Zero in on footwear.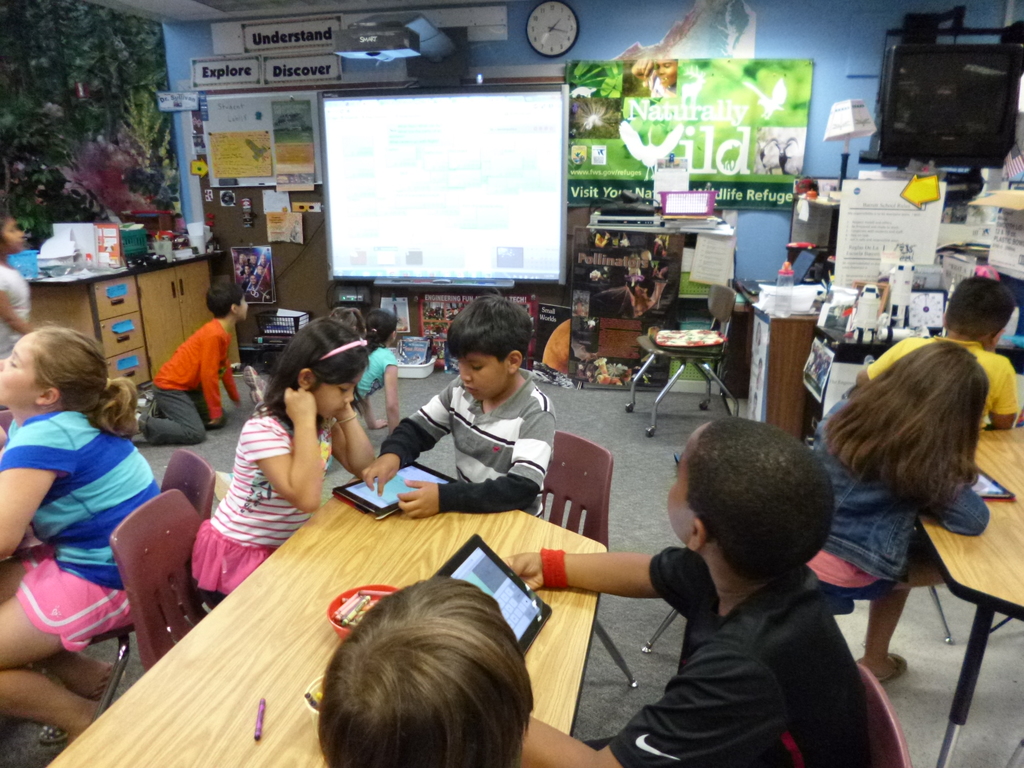
Zeroed in: left=36, top=662, right=129, bottom=748.
